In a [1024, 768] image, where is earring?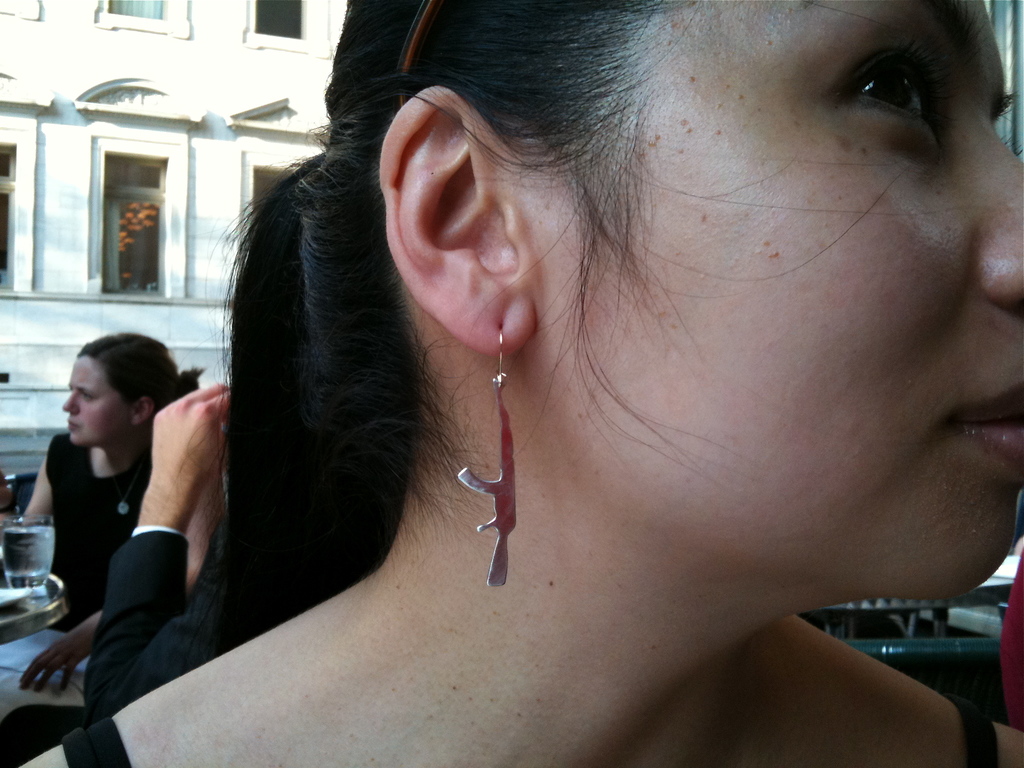
(x1=451, y1=320, x2=517, y2=592).
